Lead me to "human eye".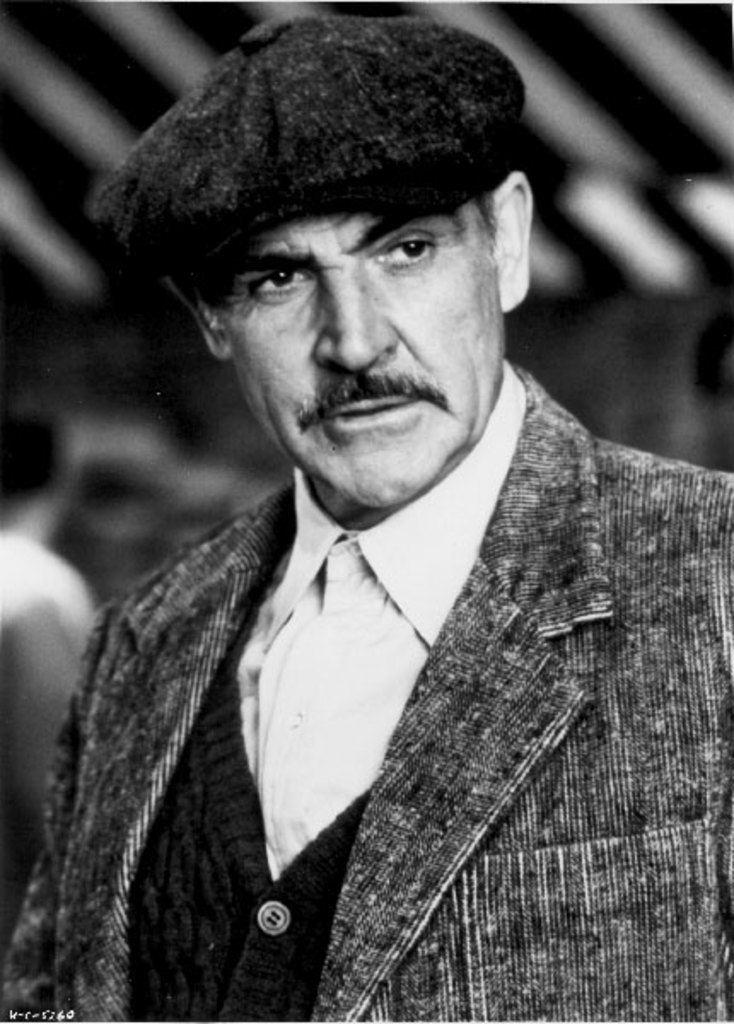
Lead to bbox=[372, 236, 444, 278].
